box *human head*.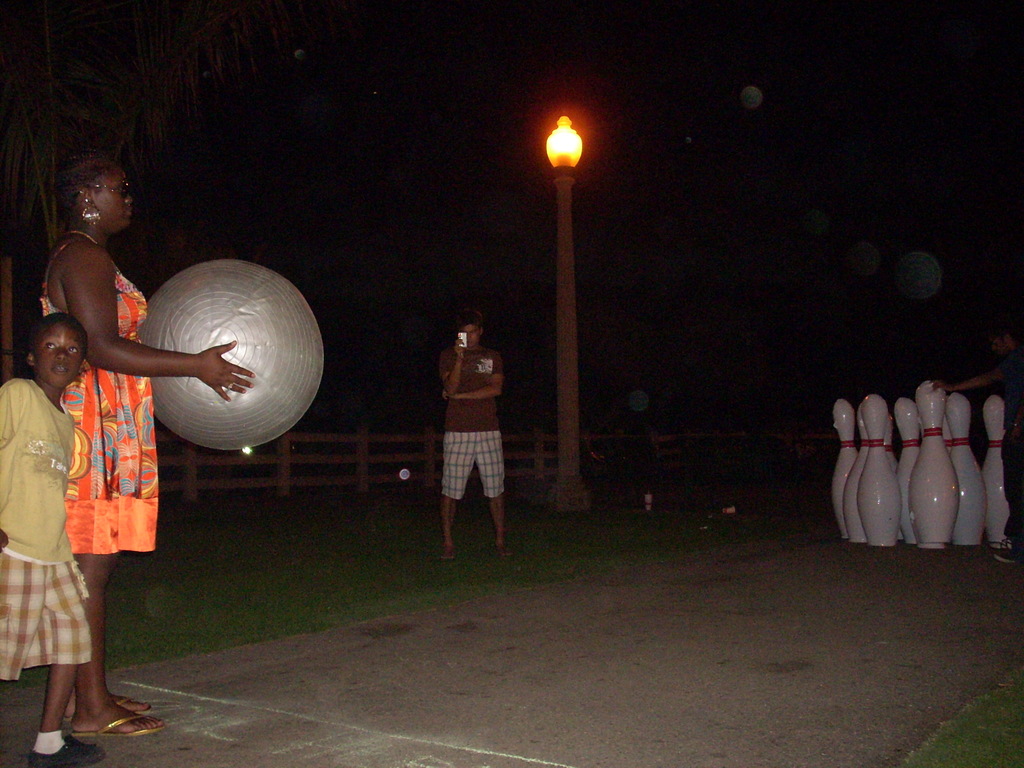
38,153,135,239.
